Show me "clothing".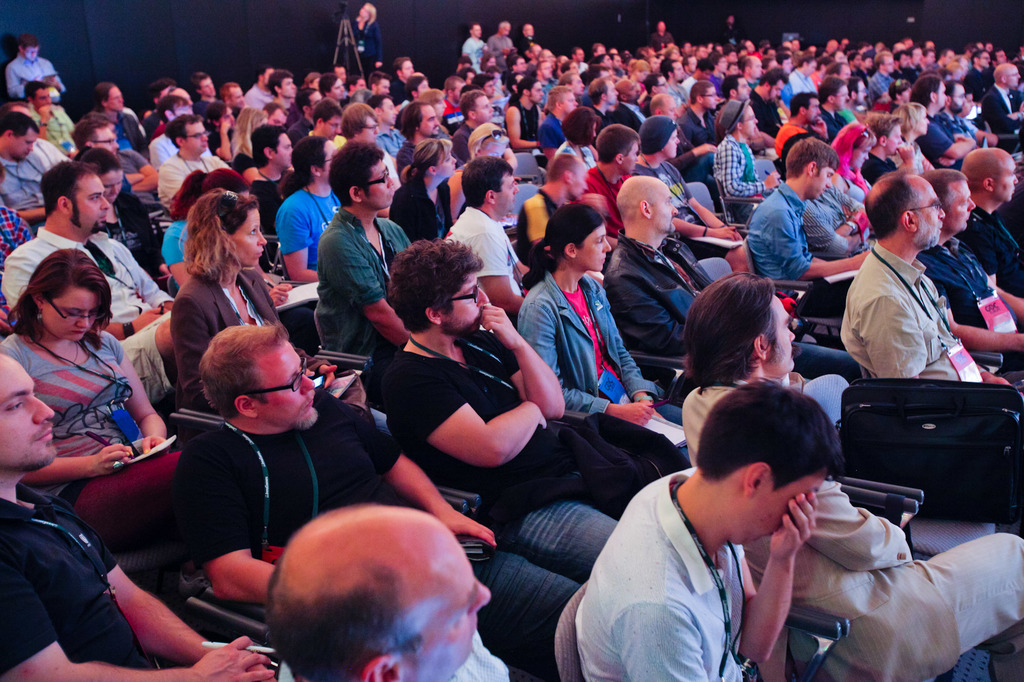
"clothing" is here: bbox=(867, 69, 897, 103).
